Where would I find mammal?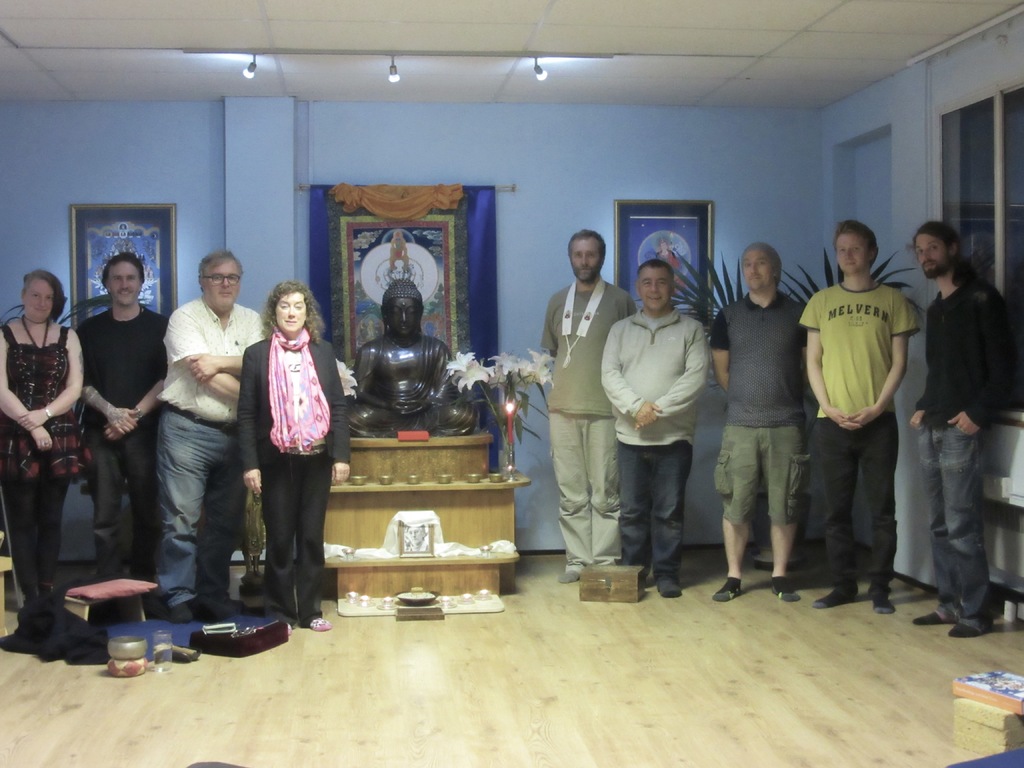
At [left=81, top=252, right=171, bottom=577].
